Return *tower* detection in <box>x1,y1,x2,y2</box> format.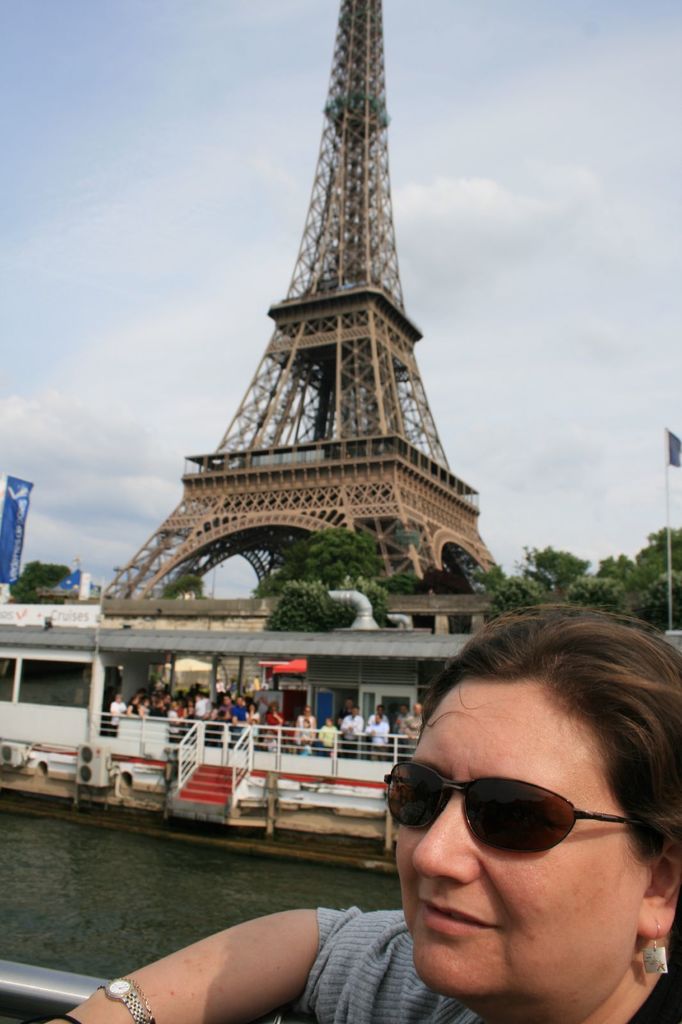
<box>121,5,511,648</box>.
